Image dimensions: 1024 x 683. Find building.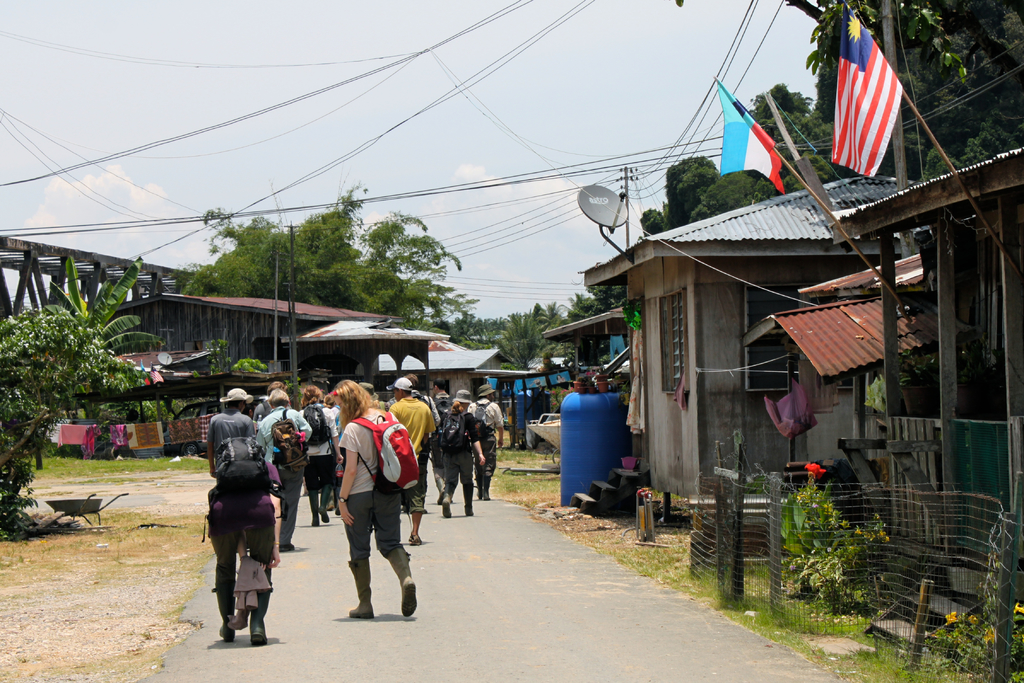
<box>829,151,1023,600</box>.
